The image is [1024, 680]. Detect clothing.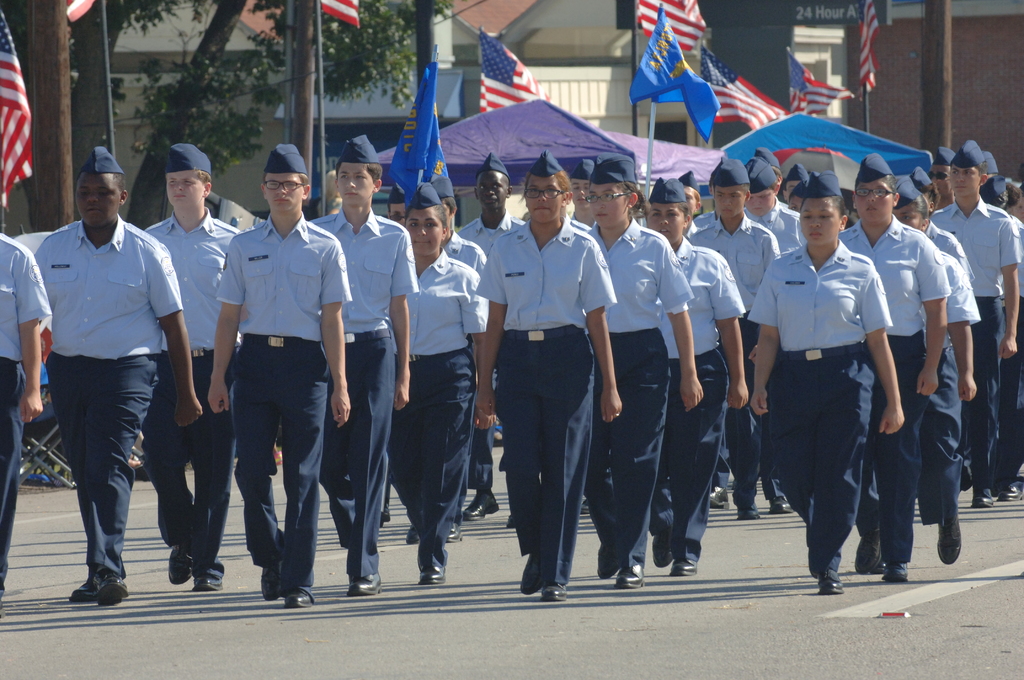
Detection: {"left": 691, "top": 208, "right": 730, "bottom": 493}.
